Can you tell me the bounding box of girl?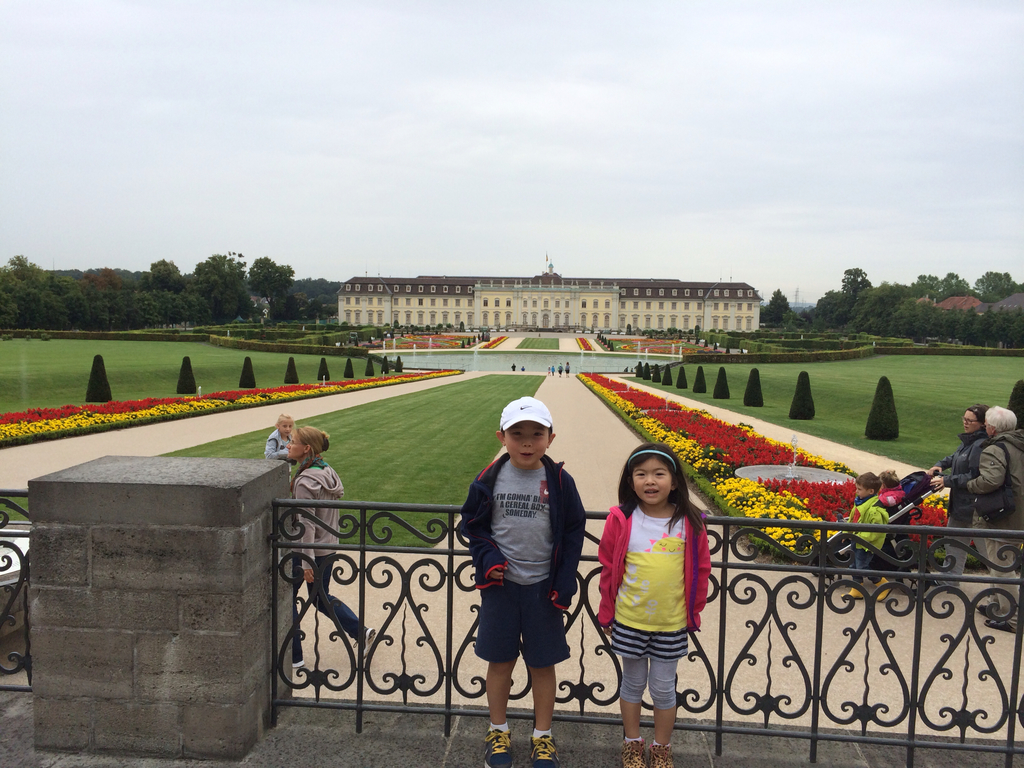
(x1=593, y1=447, x2=709, y2=767).
